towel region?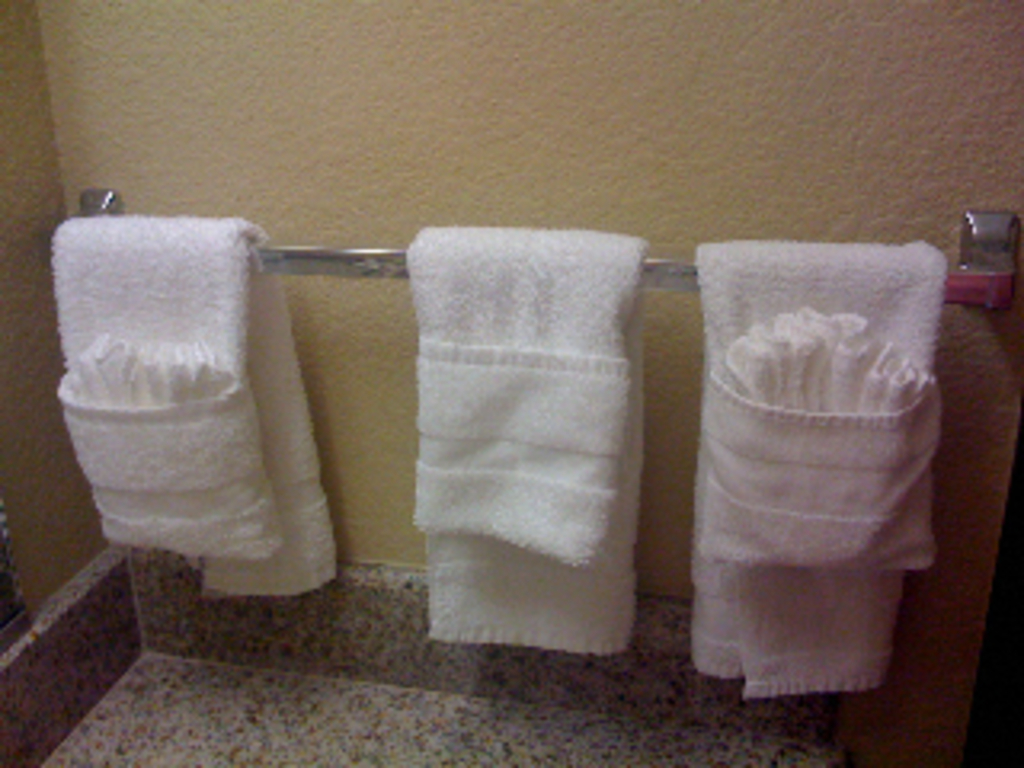
locate(48, 218, 339, 602)
